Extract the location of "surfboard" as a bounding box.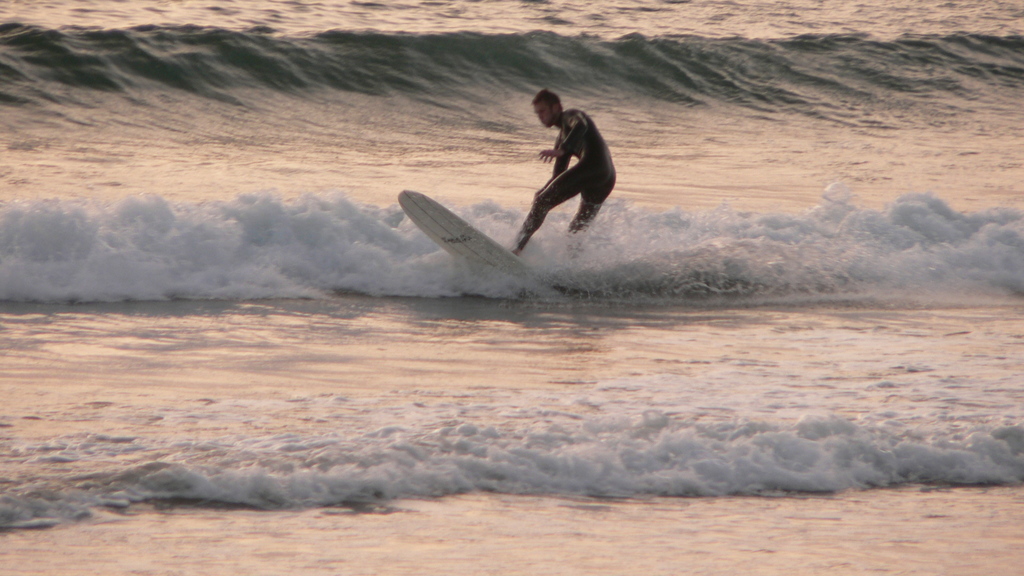
box=[396, 186, 534, 282].
